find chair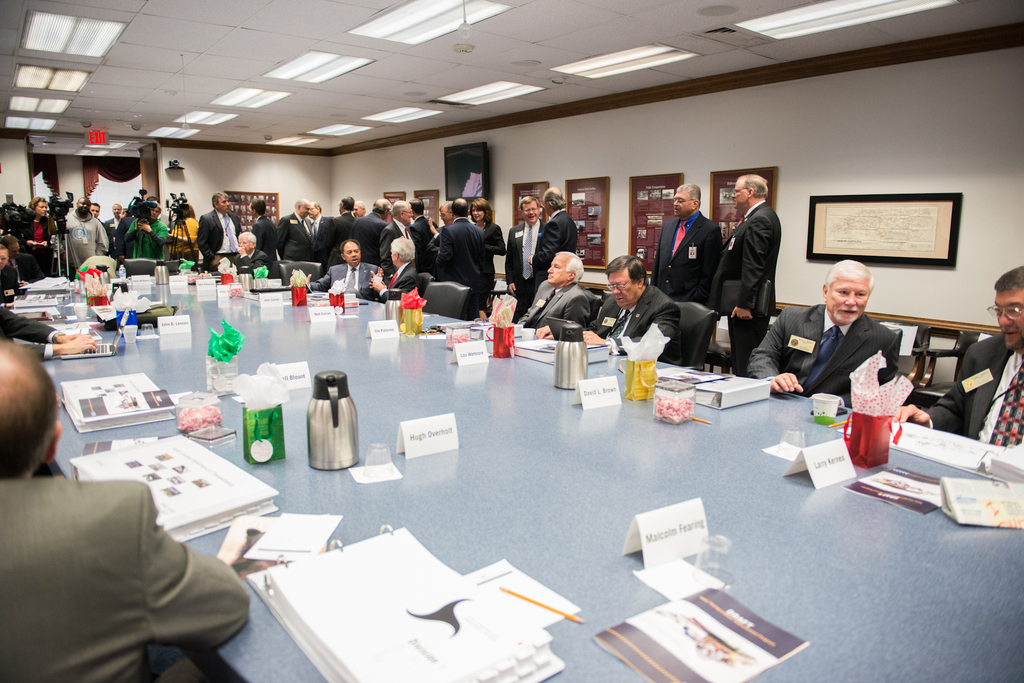
bbox(677, 300, 717, 371)
